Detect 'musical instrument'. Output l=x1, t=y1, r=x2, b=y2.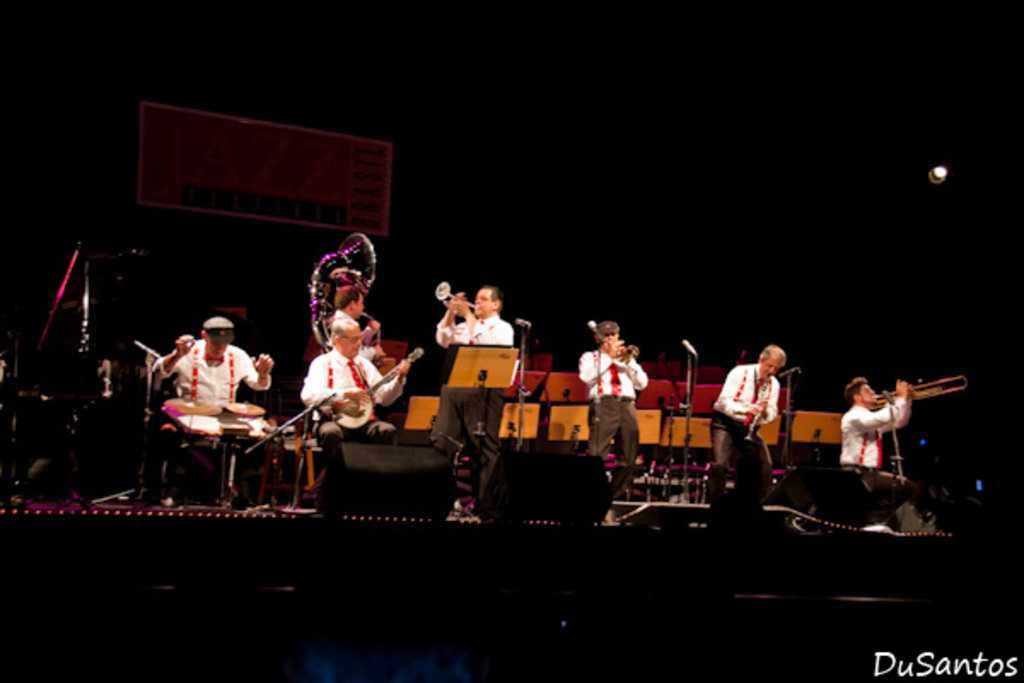
l=335, t=343, r=428, b=429.
